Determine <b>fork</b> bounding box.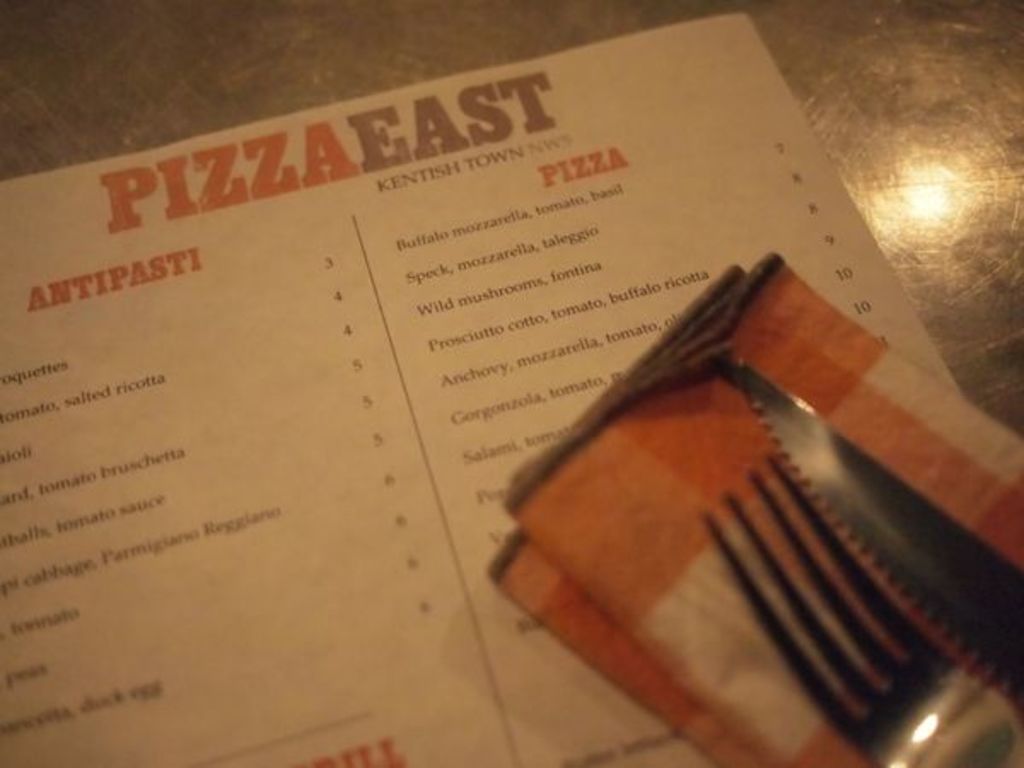
Determined: select_region(707, 451, 1015, 766).
